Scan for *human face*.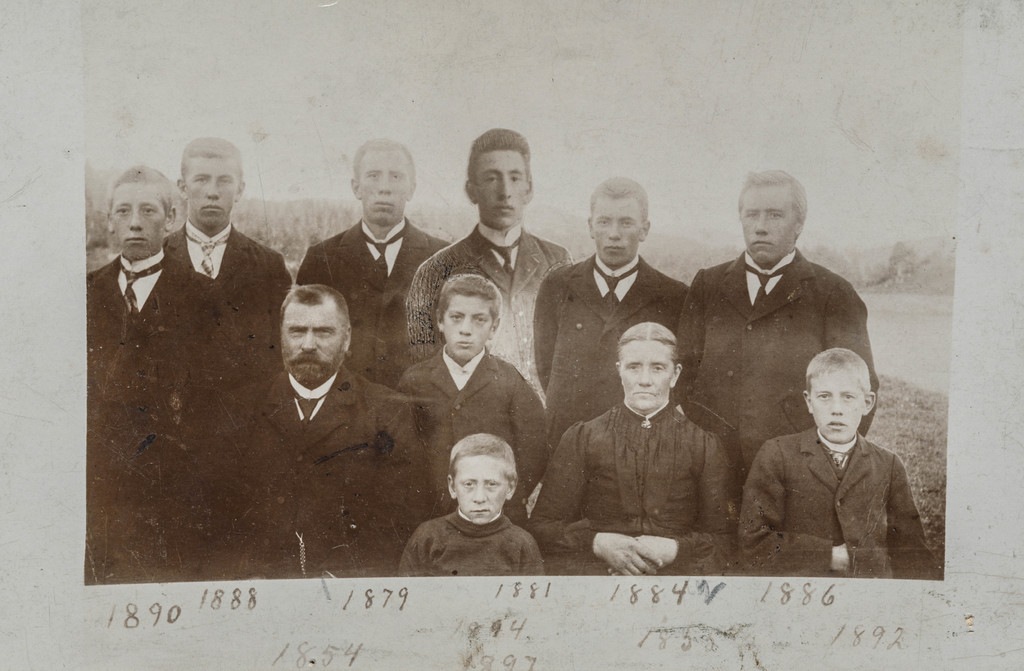
Scan result: x1=280 y1=307 x2=347 y2=382.
